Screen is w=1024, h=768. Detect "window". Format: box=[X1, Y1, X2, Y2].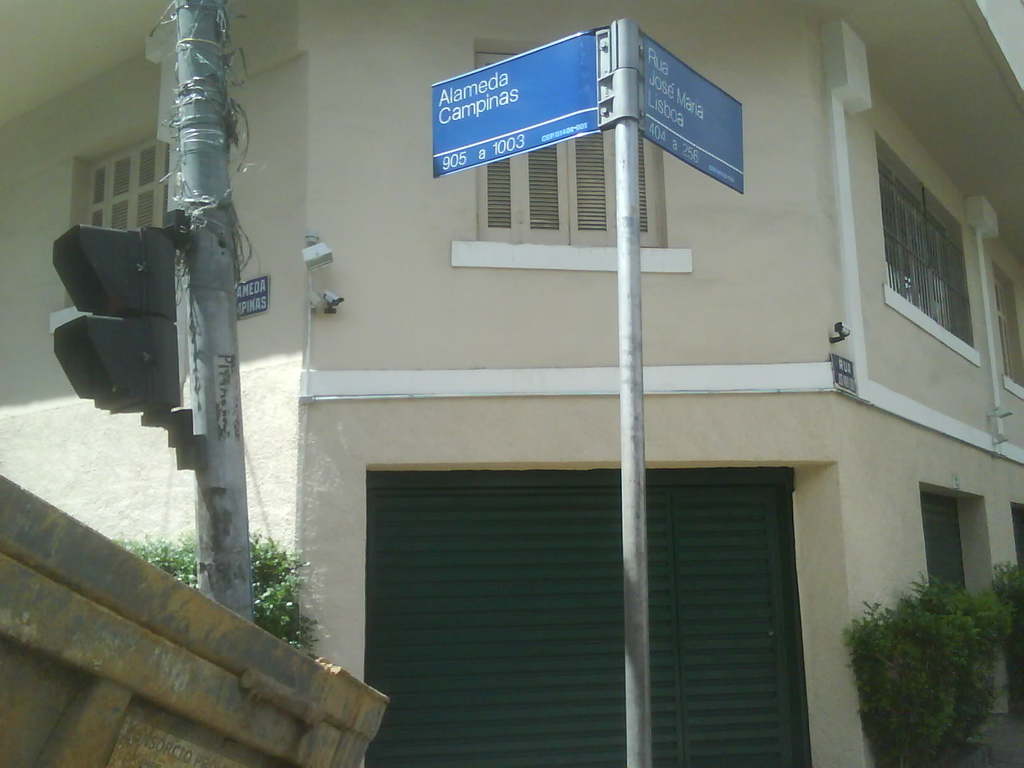
box=[870, 147, 976, 343].
